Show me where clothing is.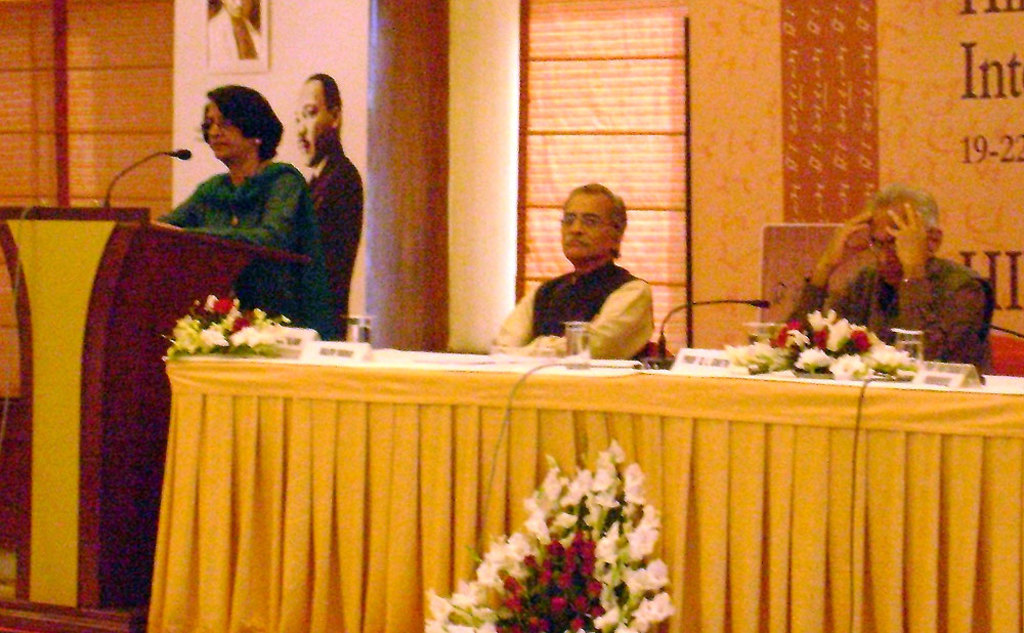
clothing is at bbox(163, 159, 342, 340).
